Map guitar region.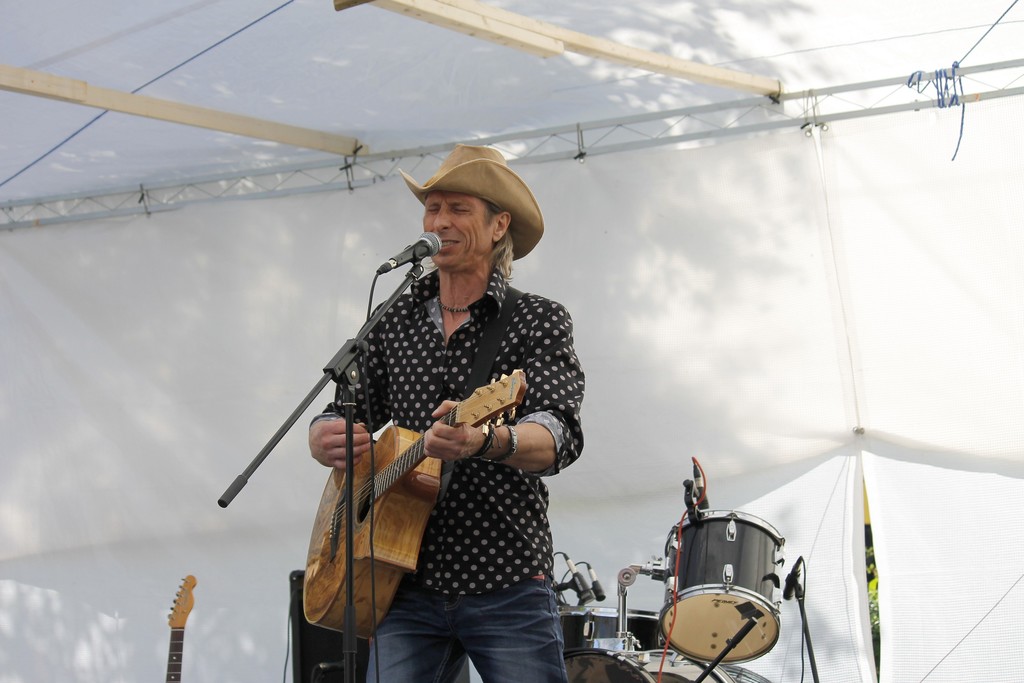
Mapped to 166, 570, 200, 682.
